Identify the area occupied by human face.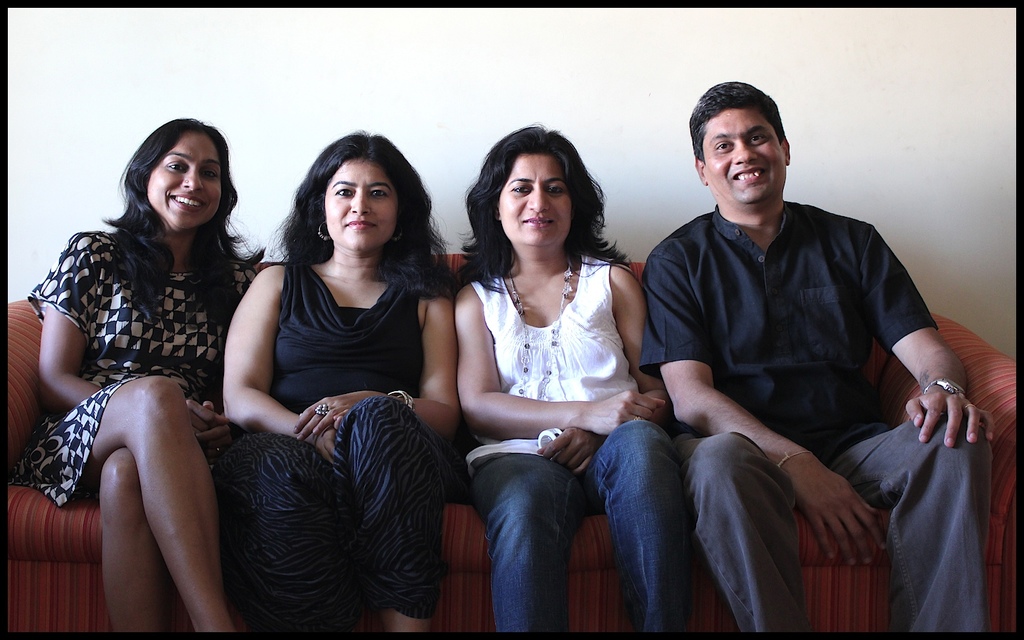
Area: 144 134 220 232.
